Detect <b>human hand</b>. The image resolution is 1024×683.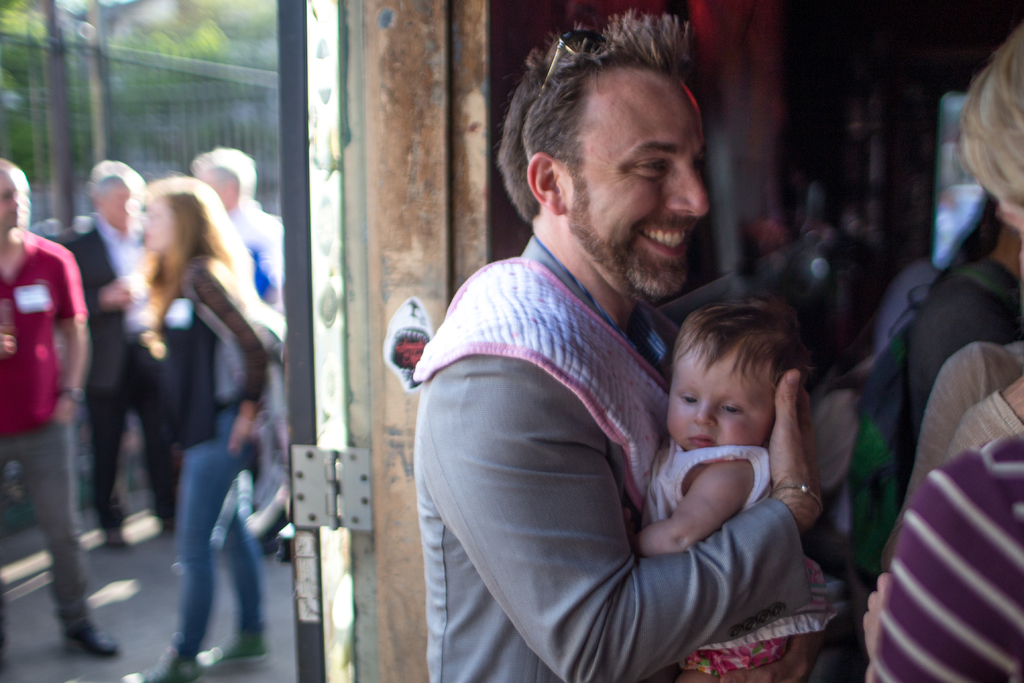
x1=96, y1=276, x2=138, y2=309.
